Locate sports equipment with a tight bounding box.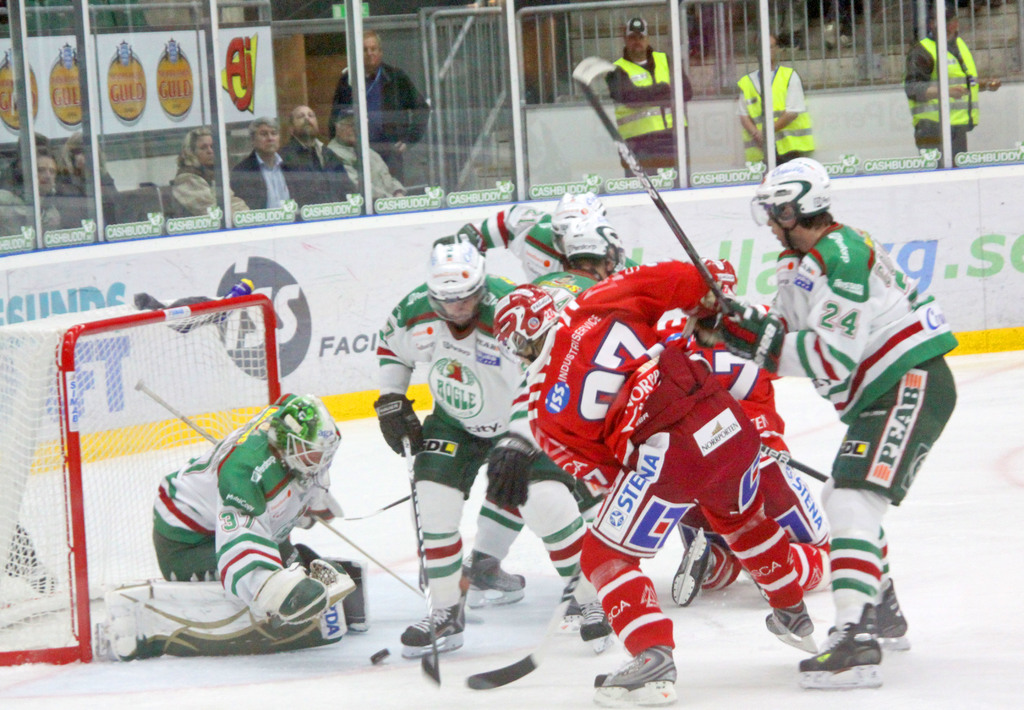
detection(578, 599, 617, 651).
